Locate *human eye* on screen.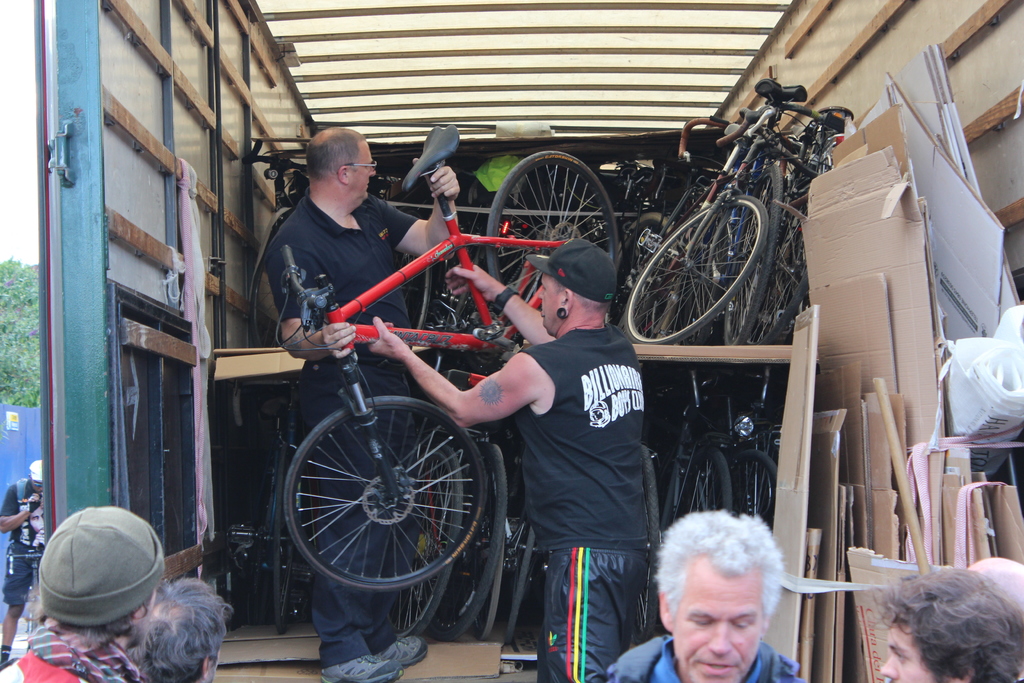
On screen at left=892, top=652, right=910, bottom=666.
